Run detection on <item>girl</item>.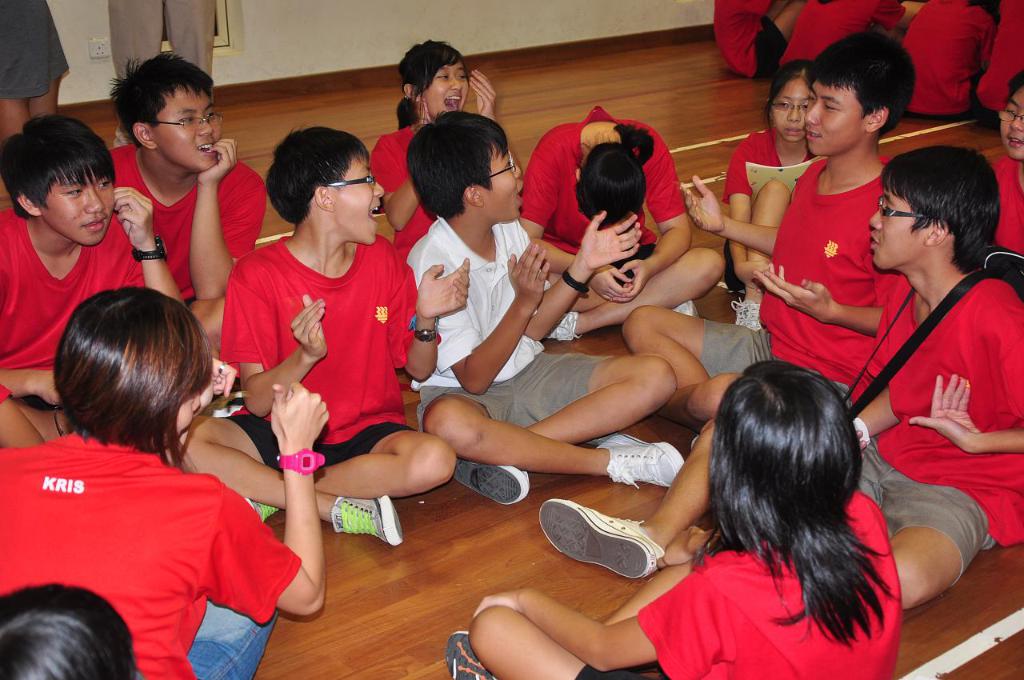
Result: <box>444,358,903,679</box>.
